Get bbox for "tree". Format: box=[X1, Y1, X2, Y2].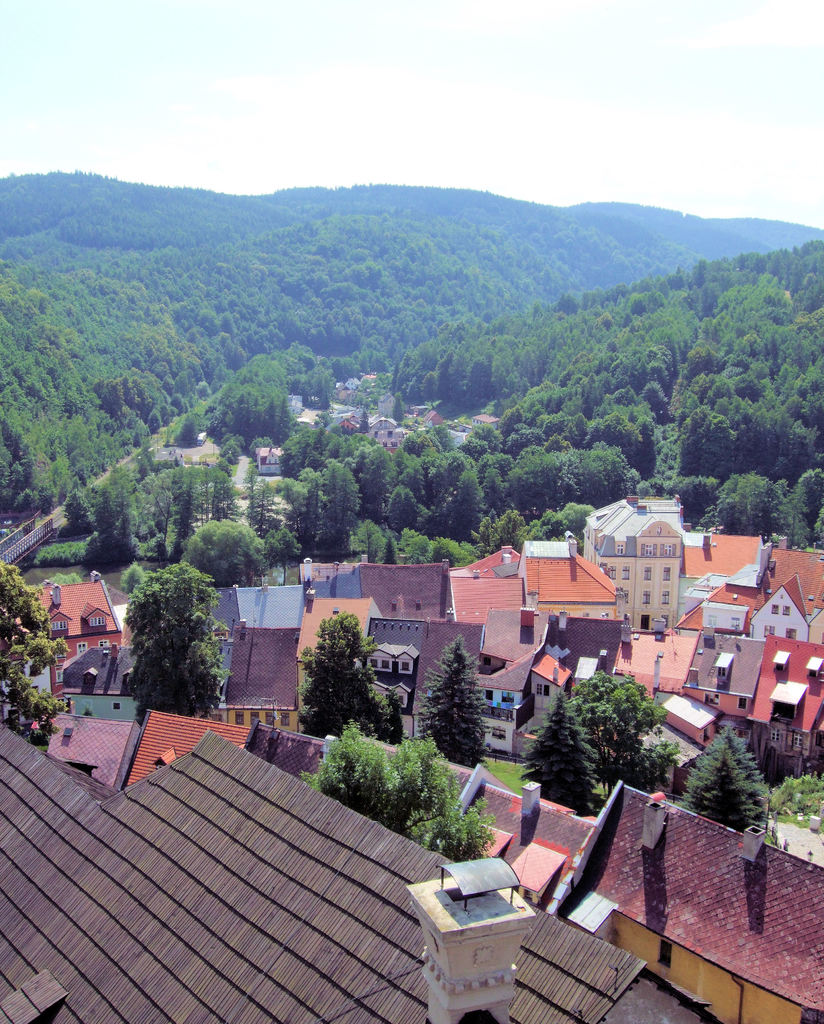
box=[447, 467, 488, 531].
